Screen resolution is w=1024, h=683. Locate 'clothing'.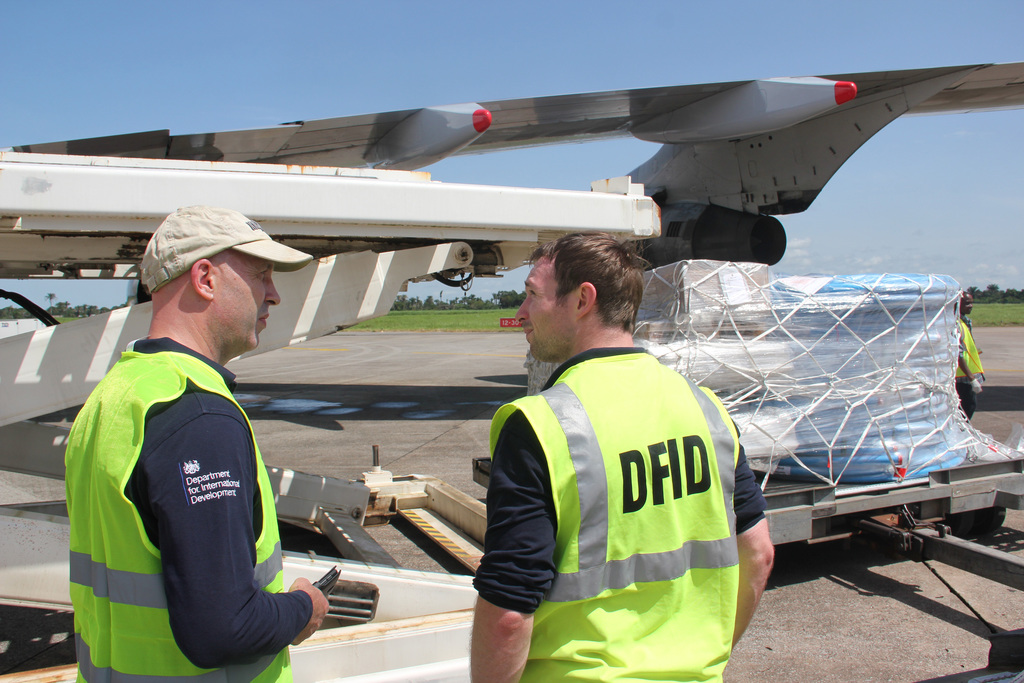
x1=71, y1=335, x2=315, y2=682.
